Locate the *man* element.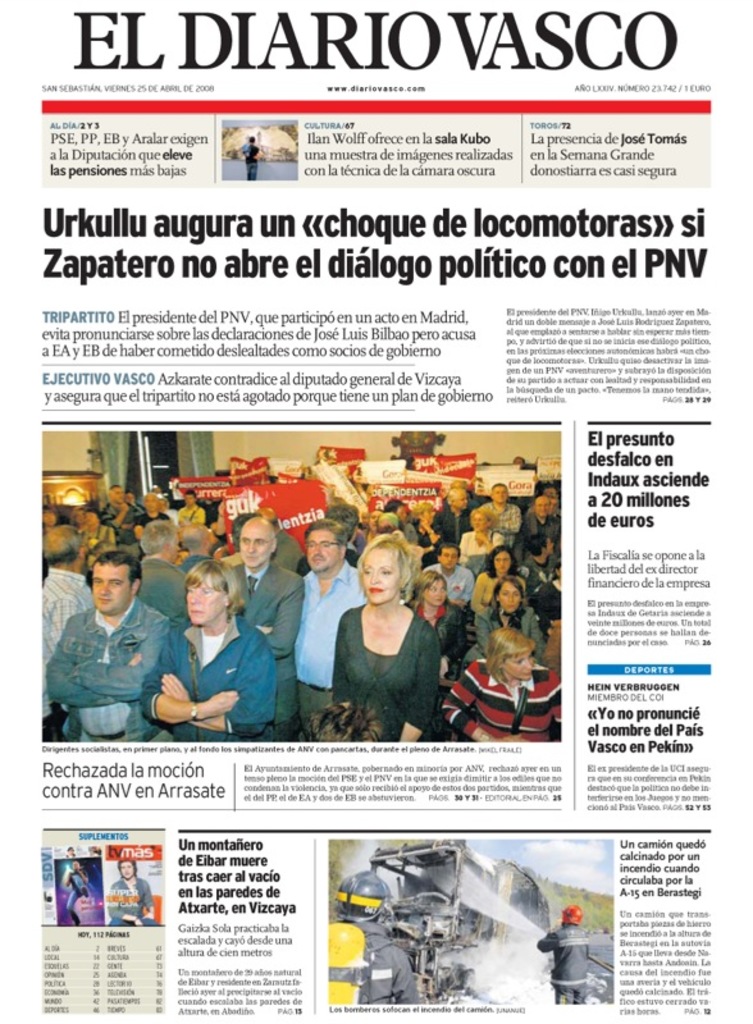
Element bbox: (x1=482, y1=483, x2=521, y2=549).
